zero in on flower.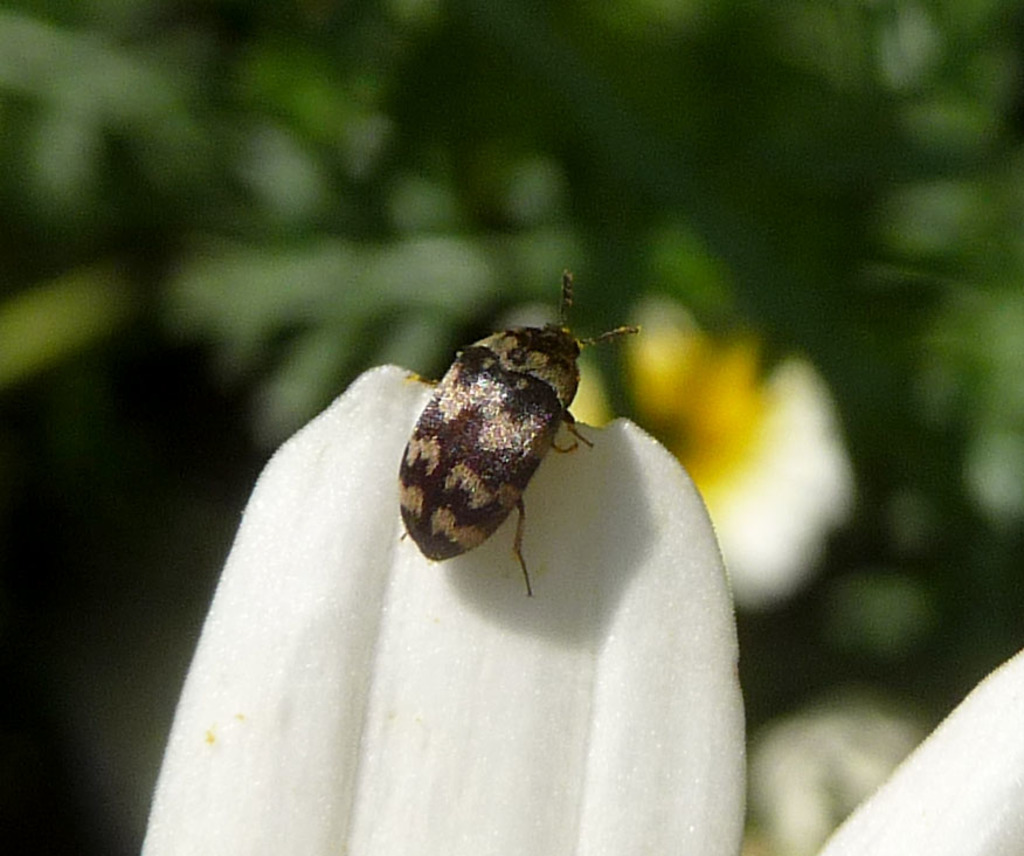
Zeroed in: <bbox>487, 290, 855, 603</bbox>.
